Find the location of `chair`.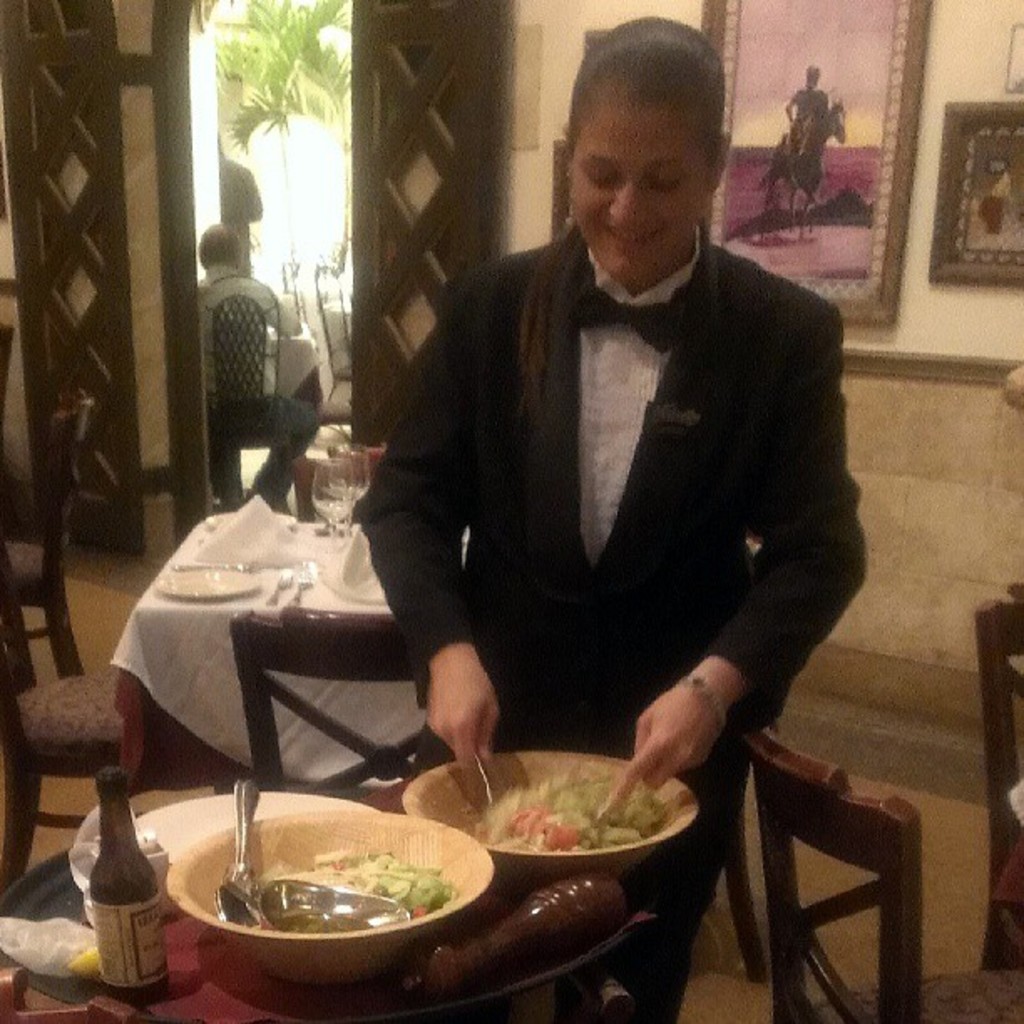
Location: box(631, 669, 934, 1011).
